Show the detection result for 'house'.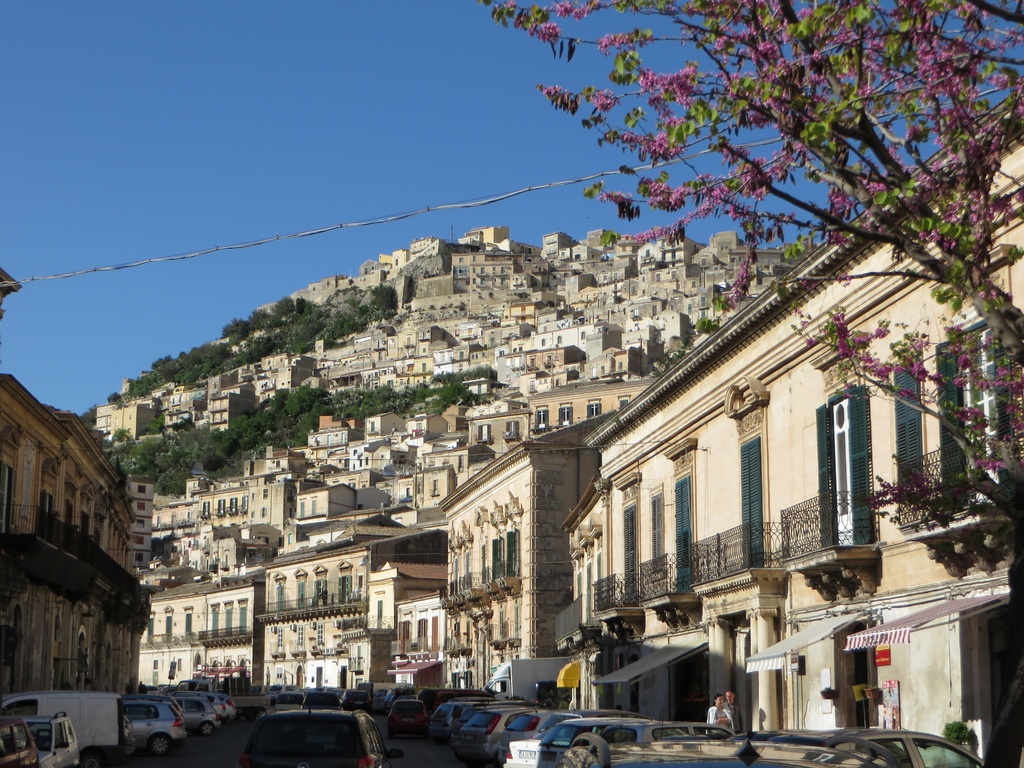
BBox(209, 356, 316, 433).
